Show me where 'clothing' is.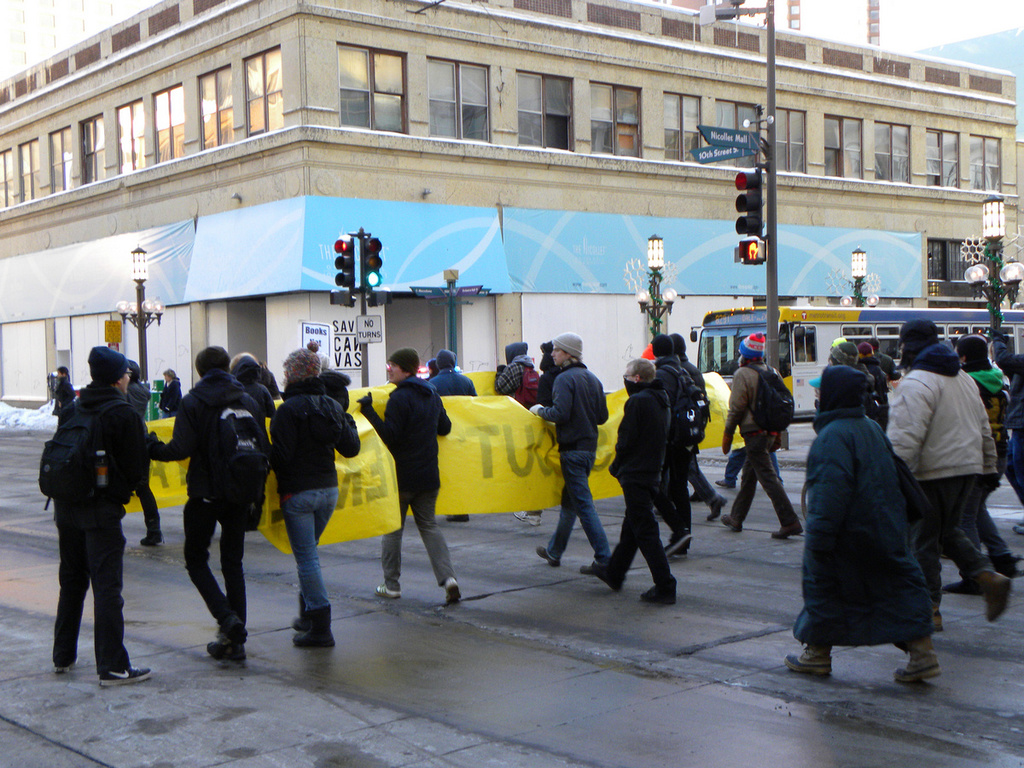
'clothing' is at BBox(596, 380, 677, 599).
